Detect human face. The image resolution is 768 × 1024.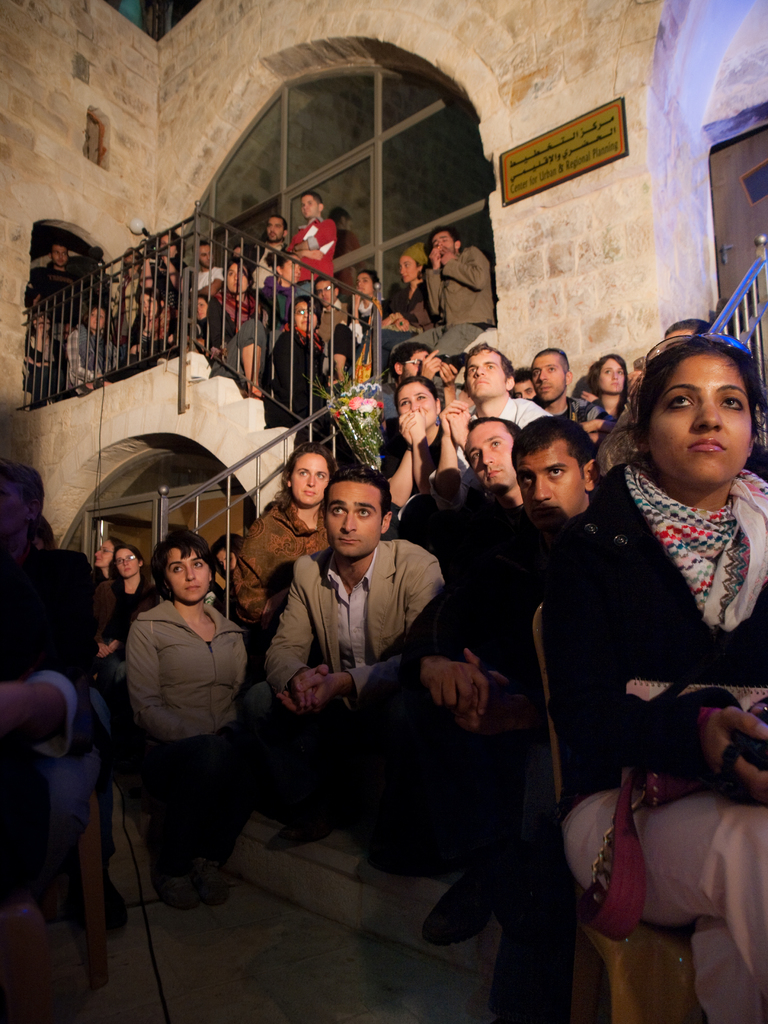
(x1=141, y1=296, x2=157, y2=317).
